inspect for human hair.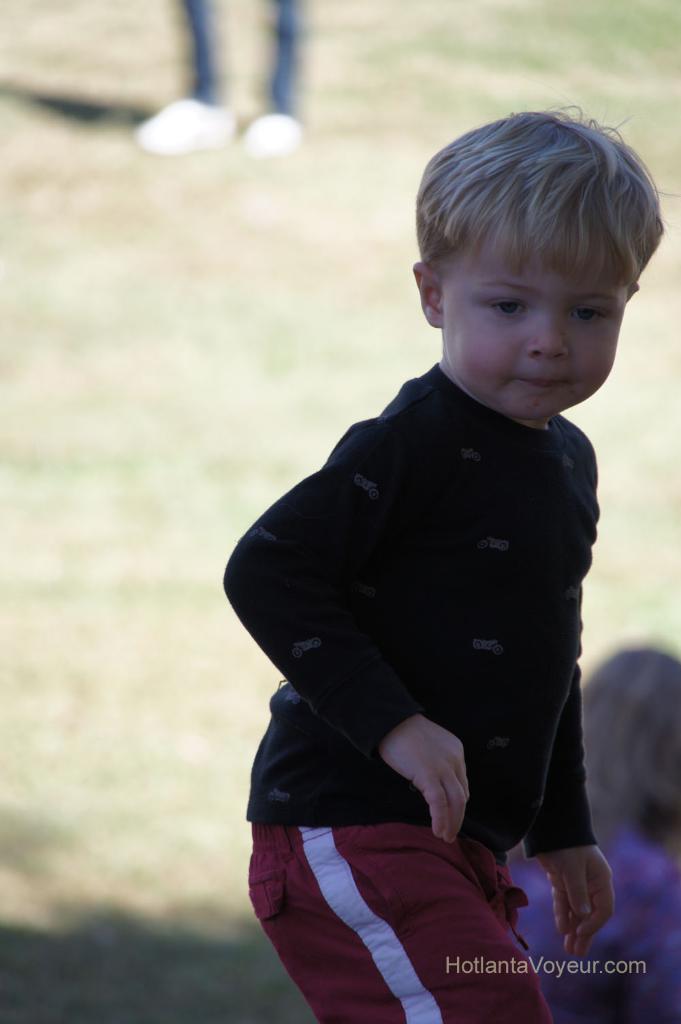
Inspection: left=575, top=639, right=680, bottom=846.
